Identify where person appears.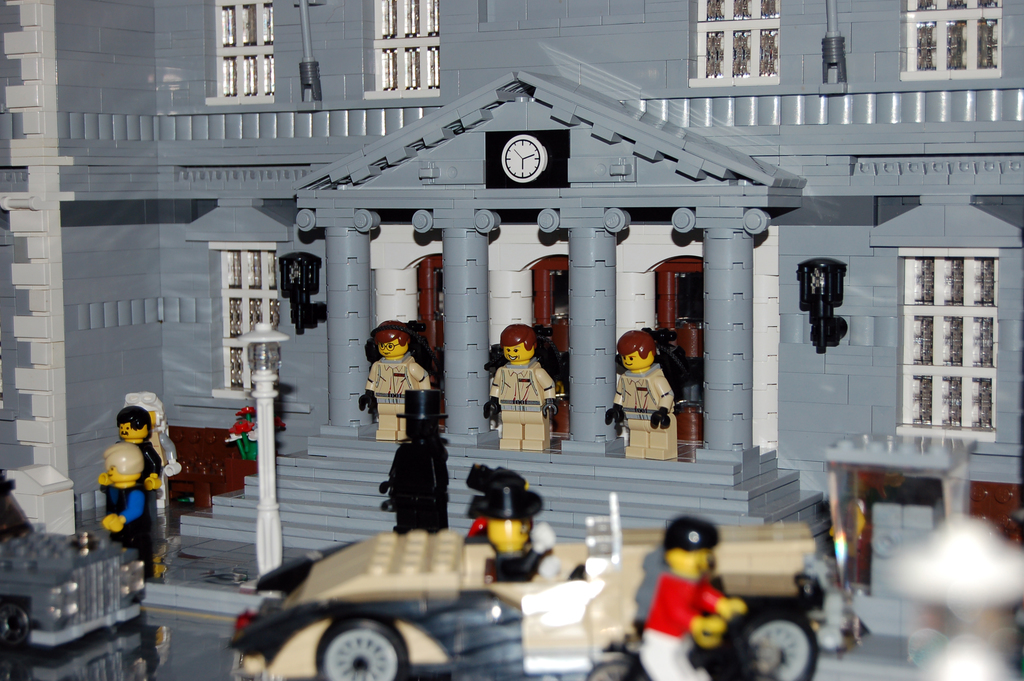
Appears at select_region(632, 514, 739, 680).
